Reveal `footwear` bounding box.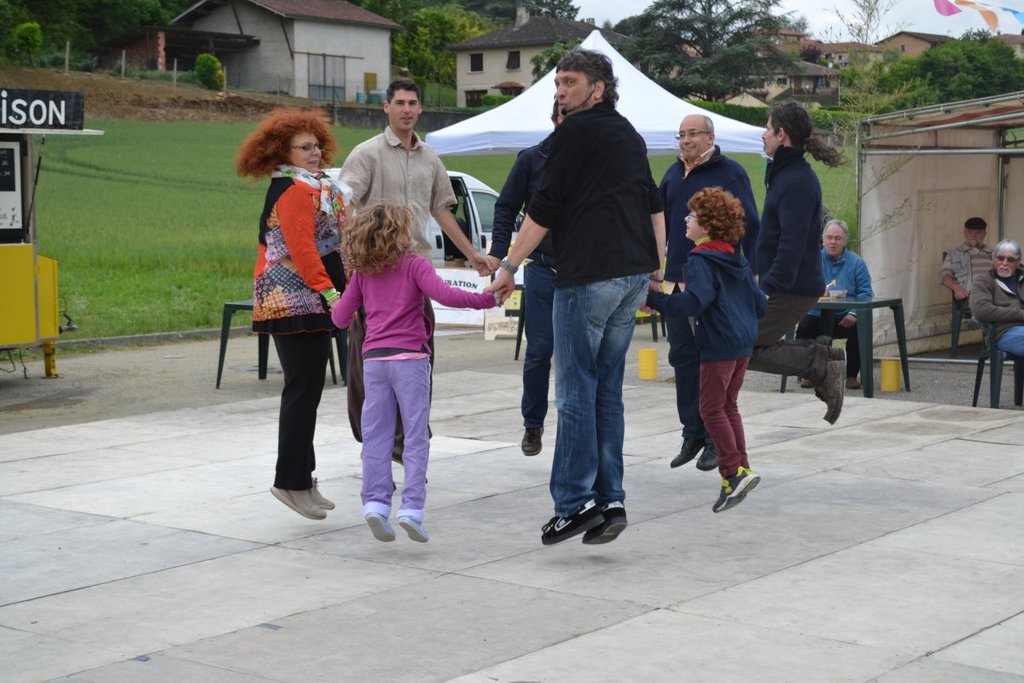
Revealed: 716/462/761/516.
